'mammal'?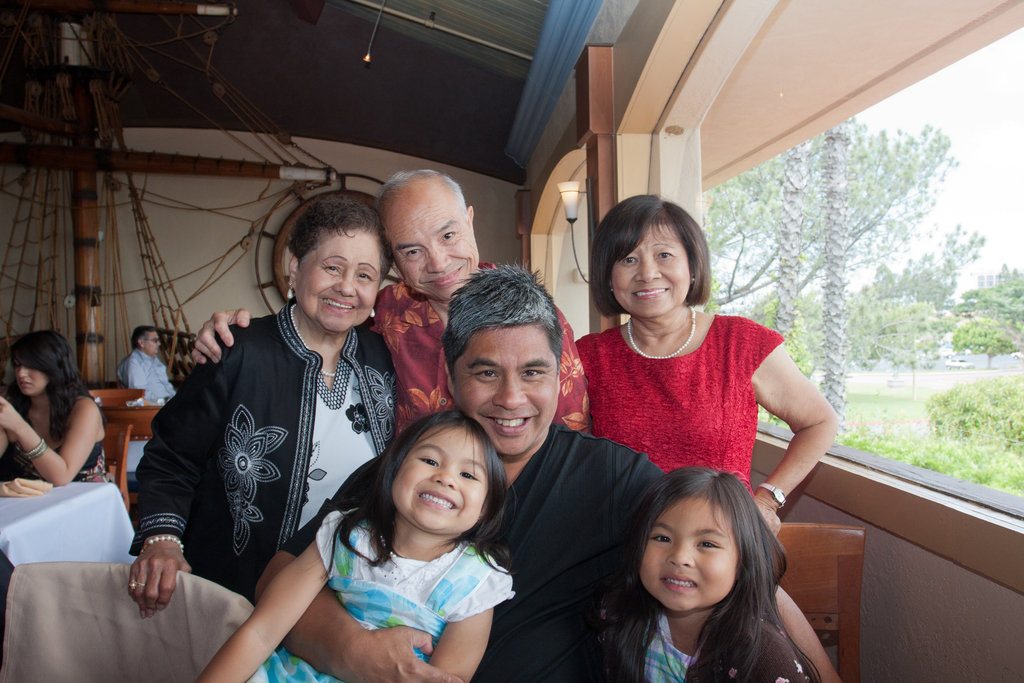
region(193, 168, 596, 444)
